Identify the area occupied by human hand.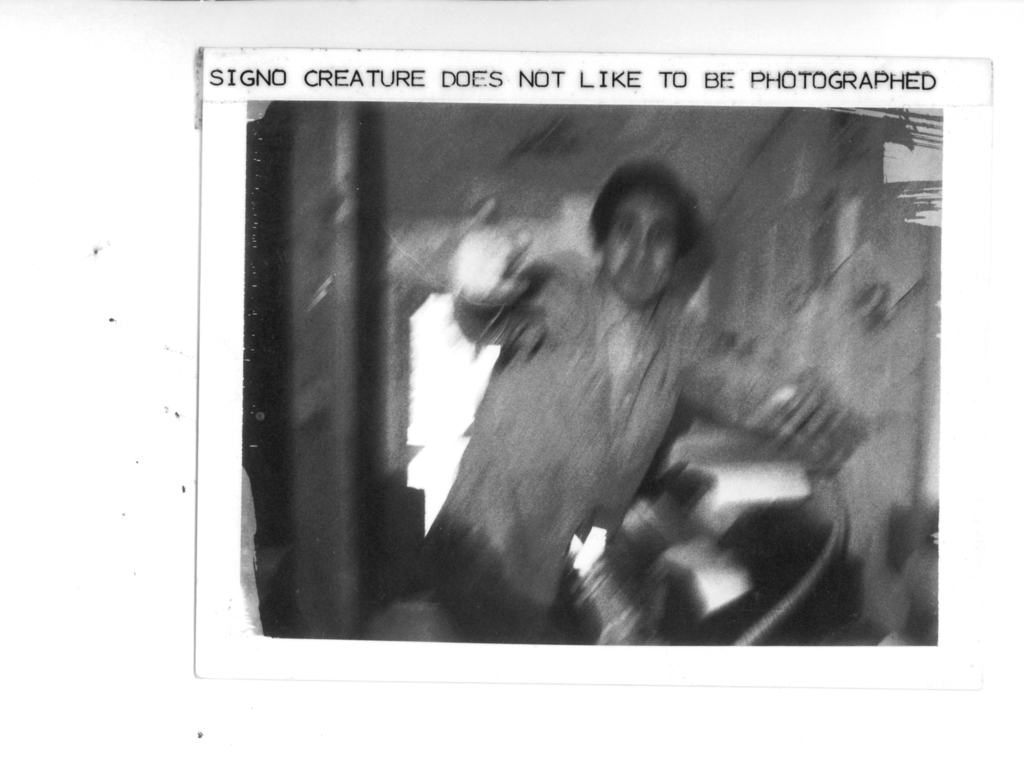
Area: Rect(456, 193, 532, 302).
